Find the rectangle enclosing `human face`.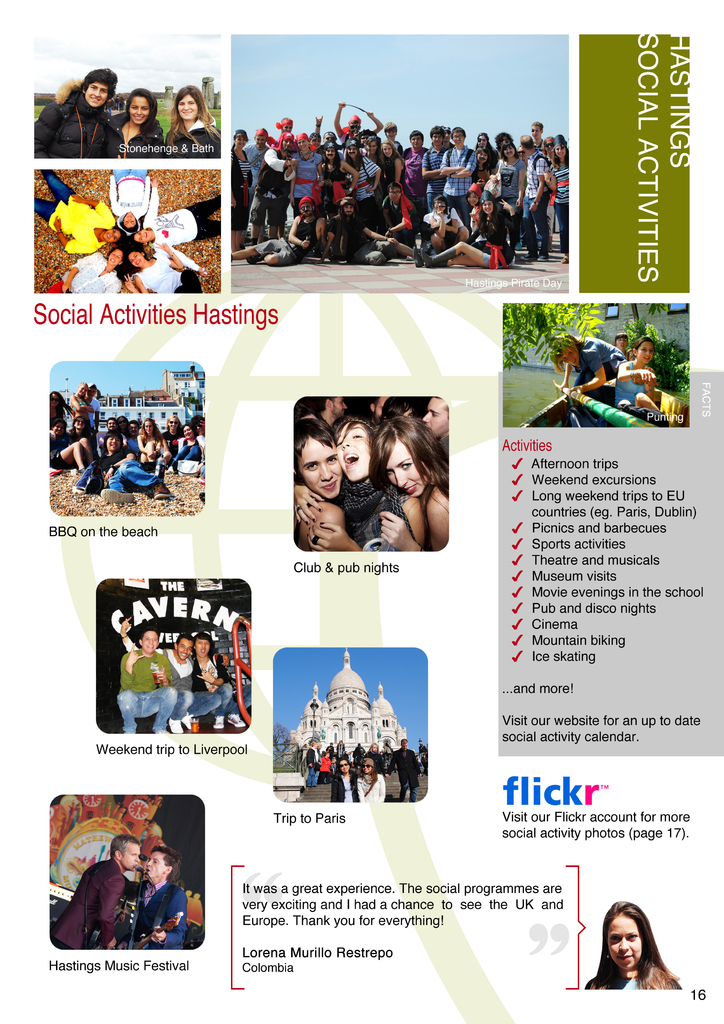
l=86, t=80, r=106, b=108.
